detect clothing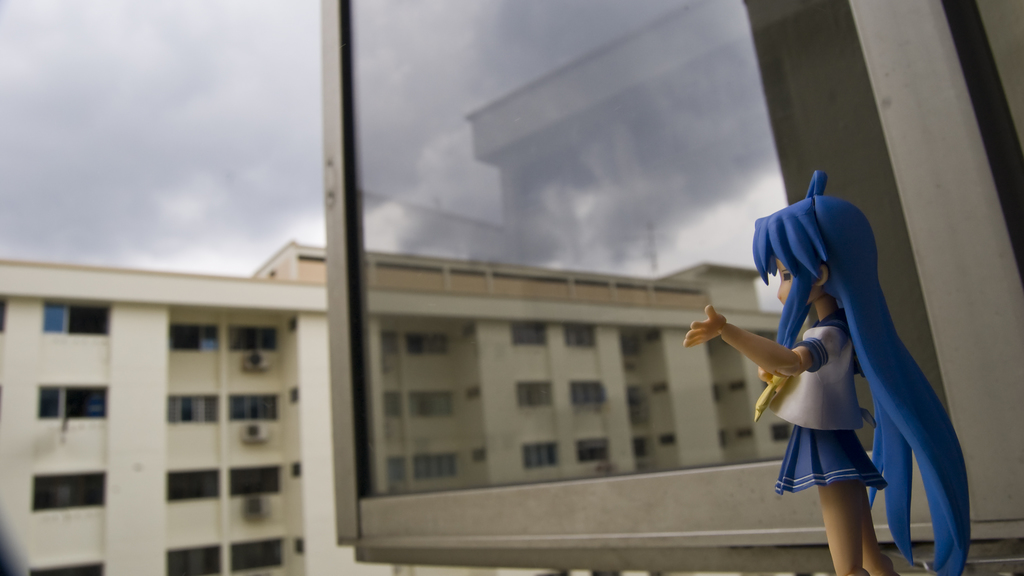
<region>749, 312, 888, 498</region>
